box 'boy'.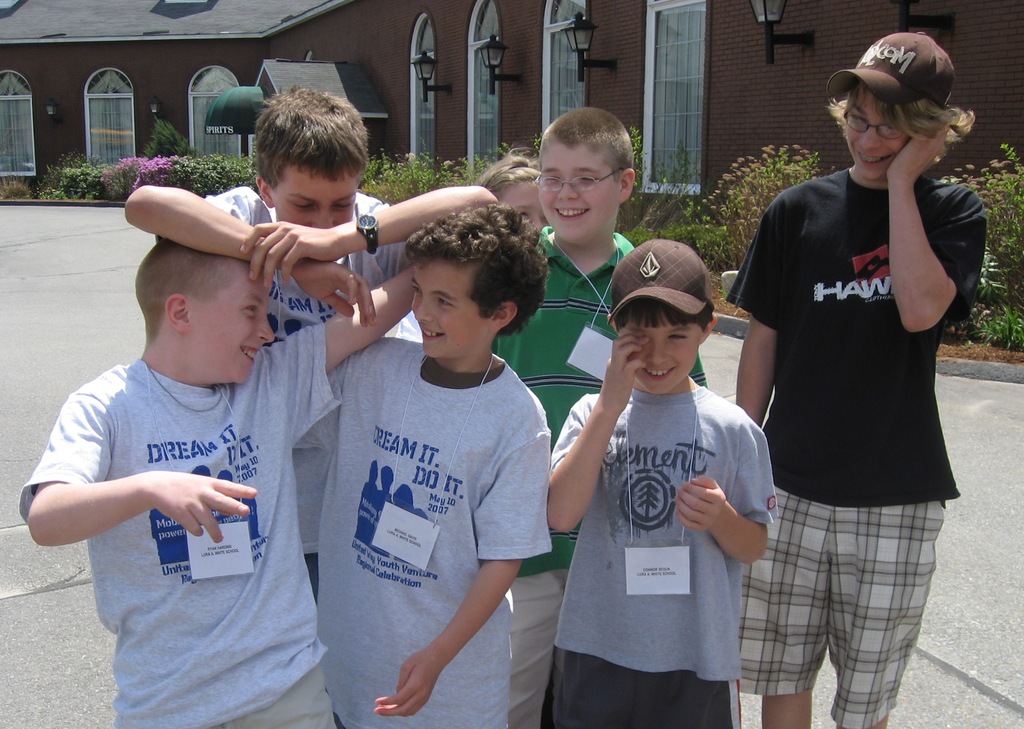
726:32:985:728.
